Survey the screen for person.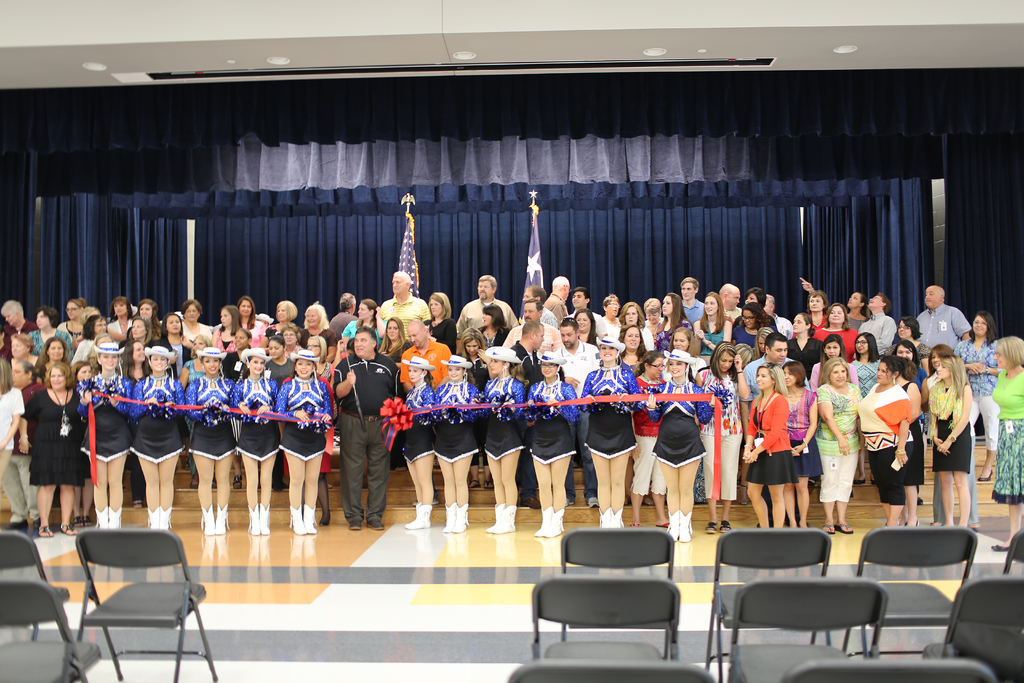
Survey found: select_region(645, 350, 711, 545).
